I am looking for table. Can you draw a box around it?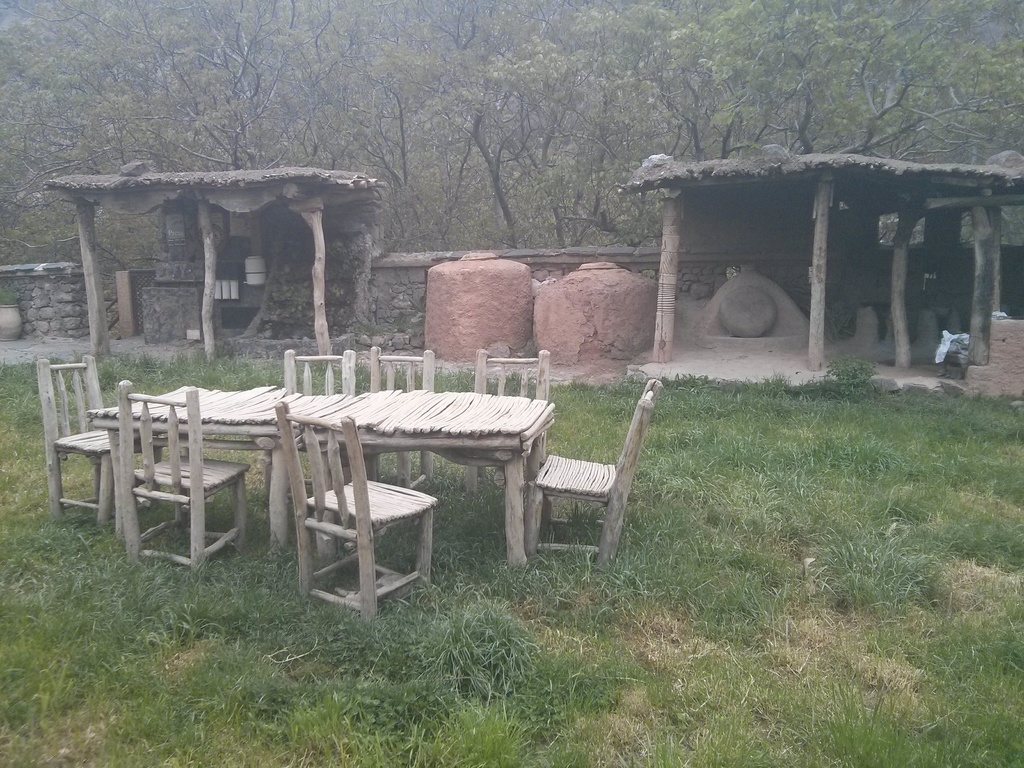
Sure, the bounding box is left=88, top=380, right=550, bottom=557.
